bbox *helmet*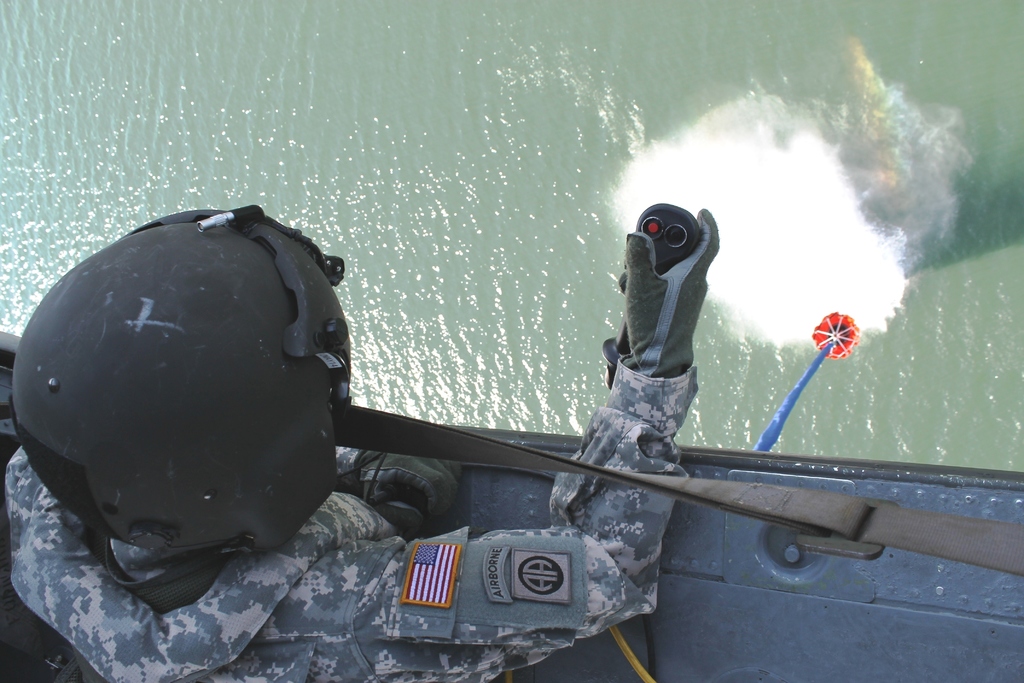
region(22, 217, 342, 584)
